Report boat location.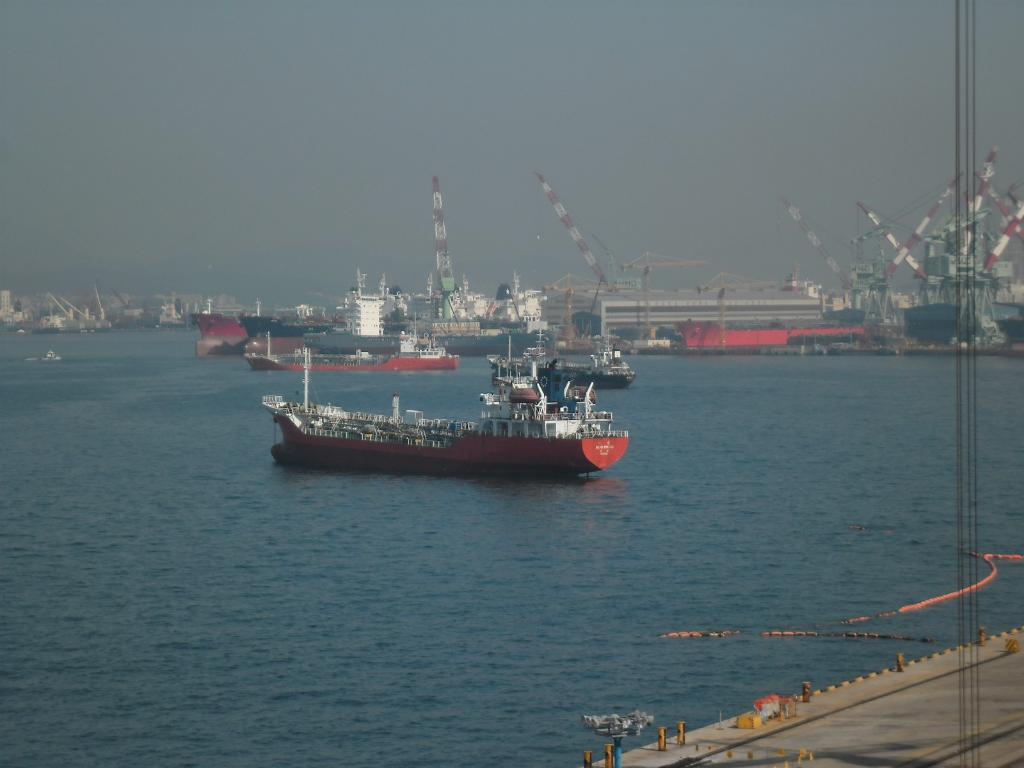
Report: left=490, top=321, right=636, bottom=396.
